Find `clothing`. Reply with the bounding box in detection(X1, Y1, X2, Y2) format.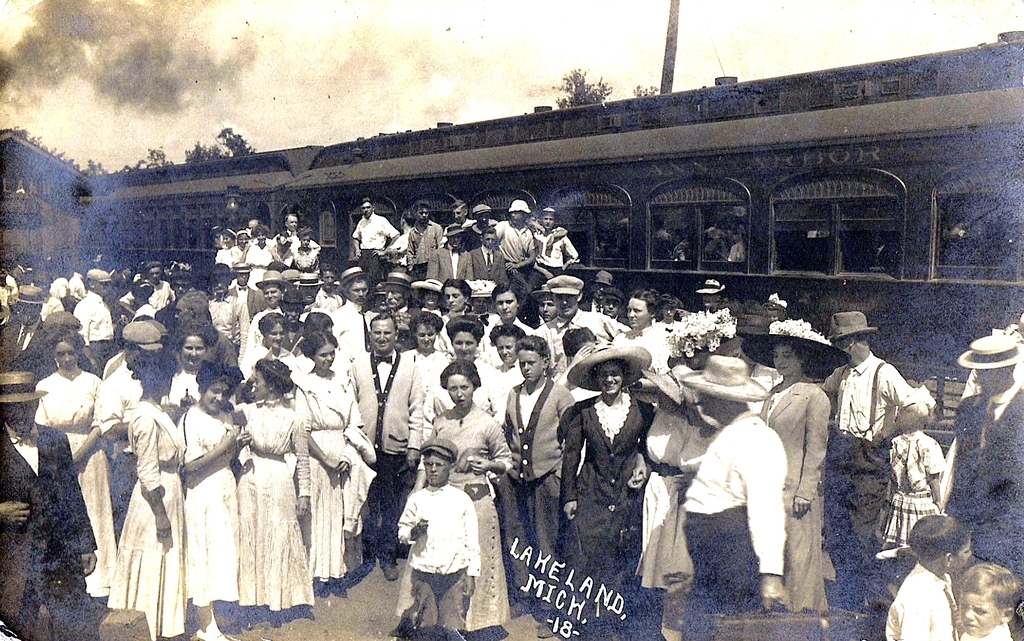
detection(545, 221, 579, 293).
